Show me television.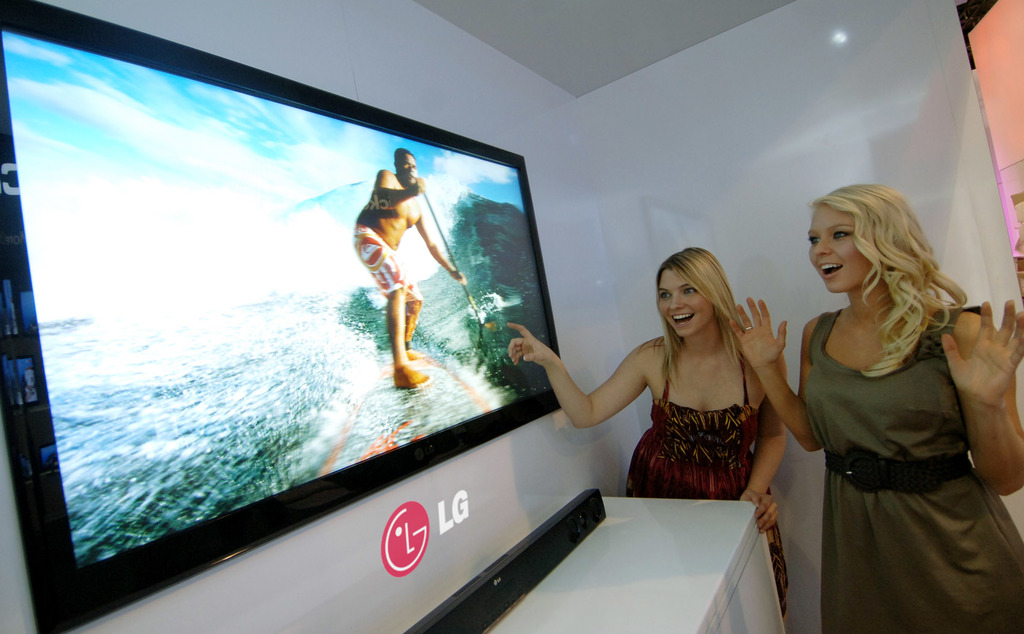
television is here: (1,0,577,633).
